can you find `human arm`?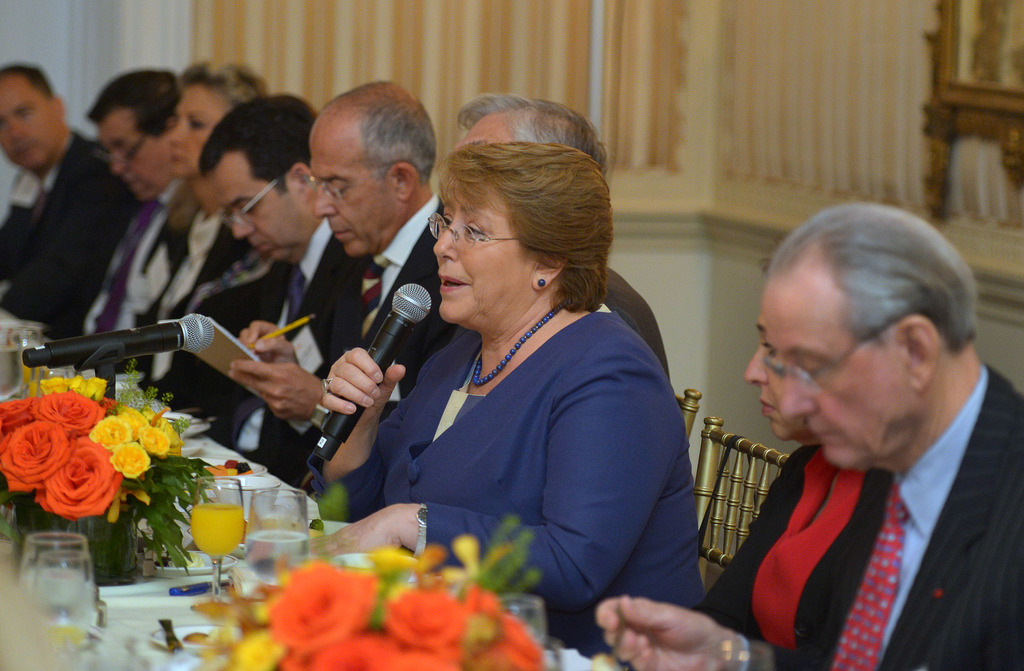
Yes, bounding box: (237,312,301,359).
